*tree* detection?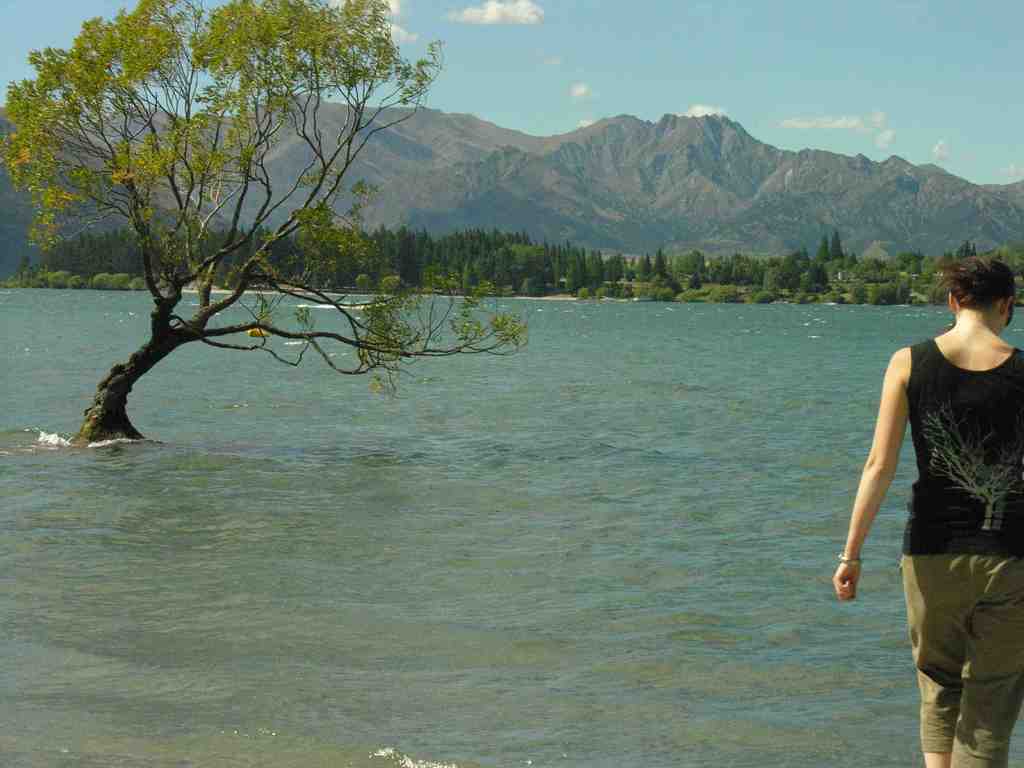
x1=1, y1=0, x2=538, y2=443
